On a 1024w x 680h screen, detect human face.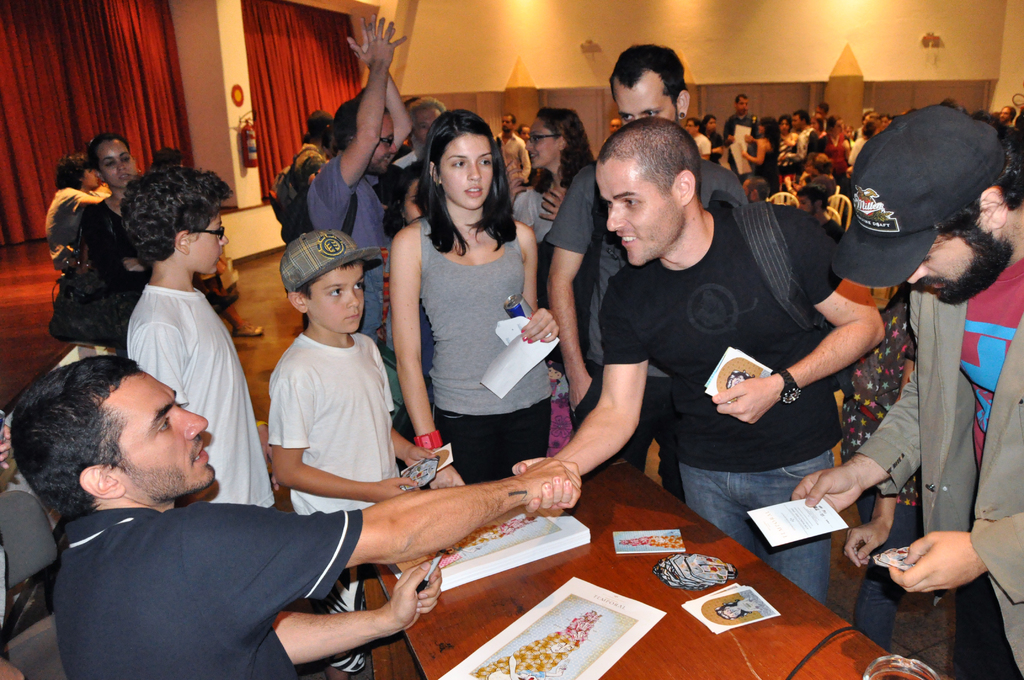
(x1=737, y1=97, x2=749, y2=115).
